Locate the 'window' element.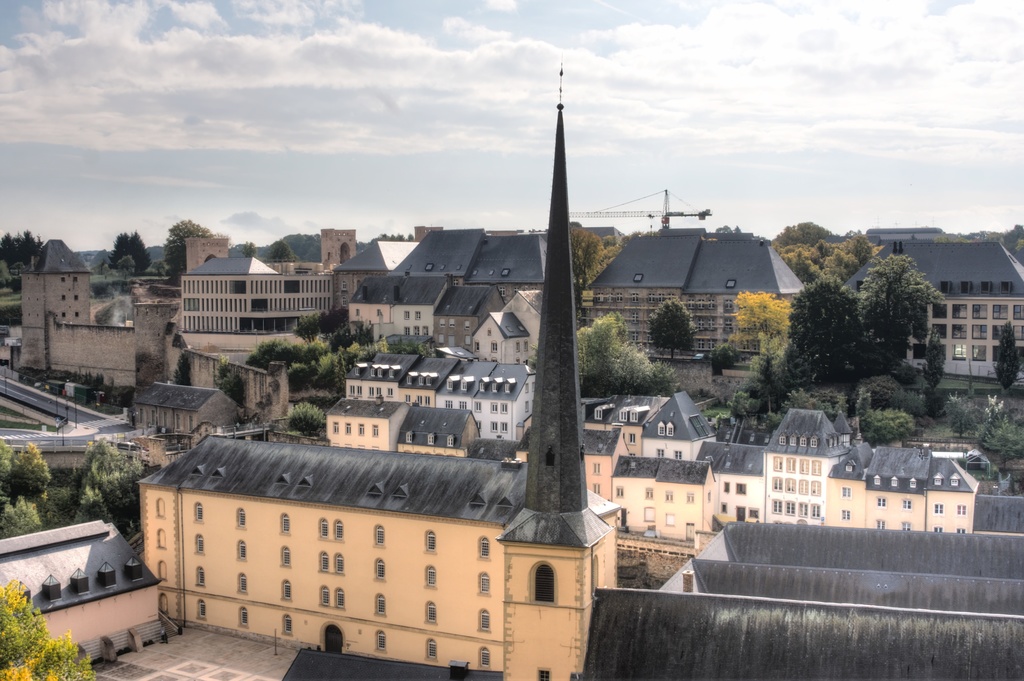
Element bbox: [424,562,439,589].
